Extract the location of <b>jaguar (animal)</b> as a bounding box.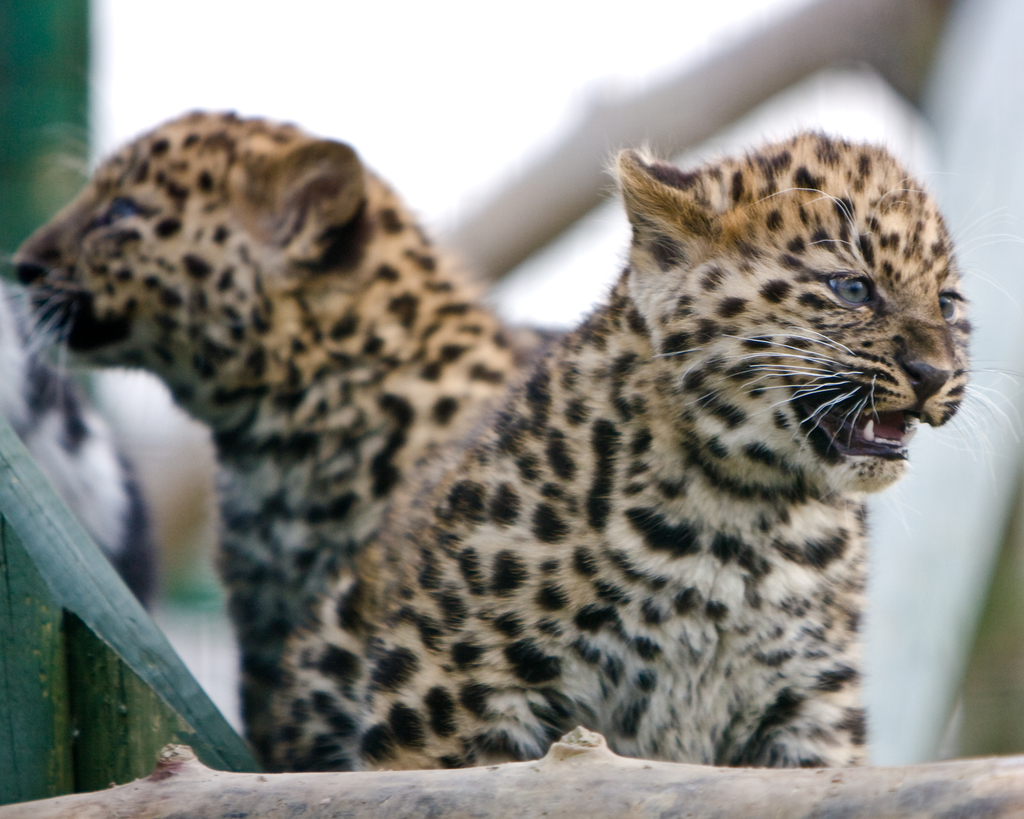
284,126,1023,774.
